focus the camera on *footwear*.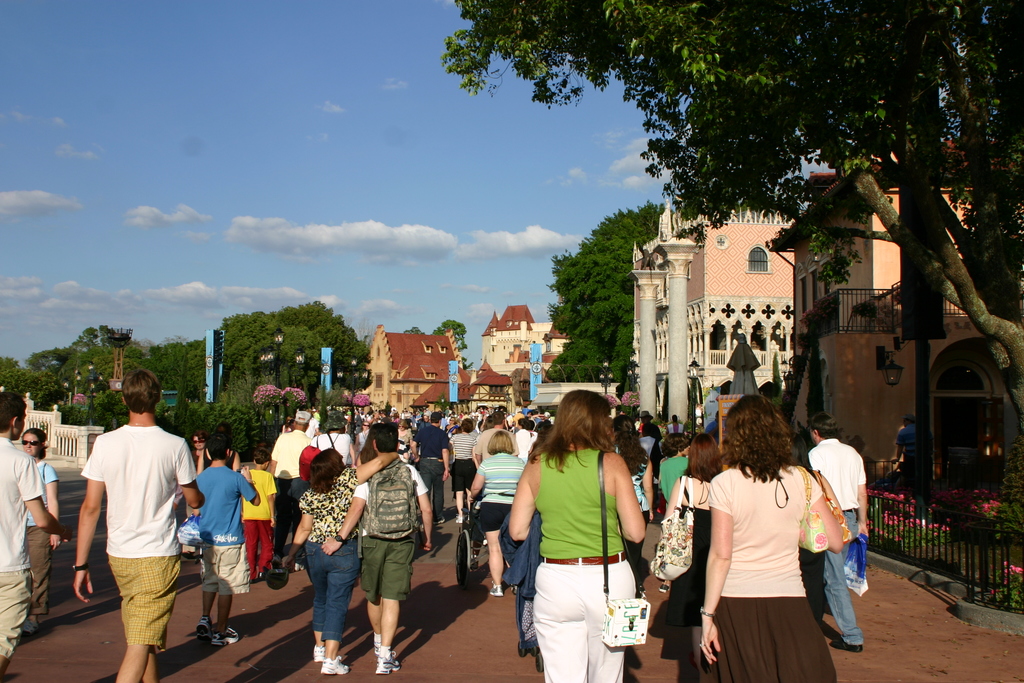
Focus region: {"x1": 213, "y1": 627, "x2": 241, "y2": 646}.
